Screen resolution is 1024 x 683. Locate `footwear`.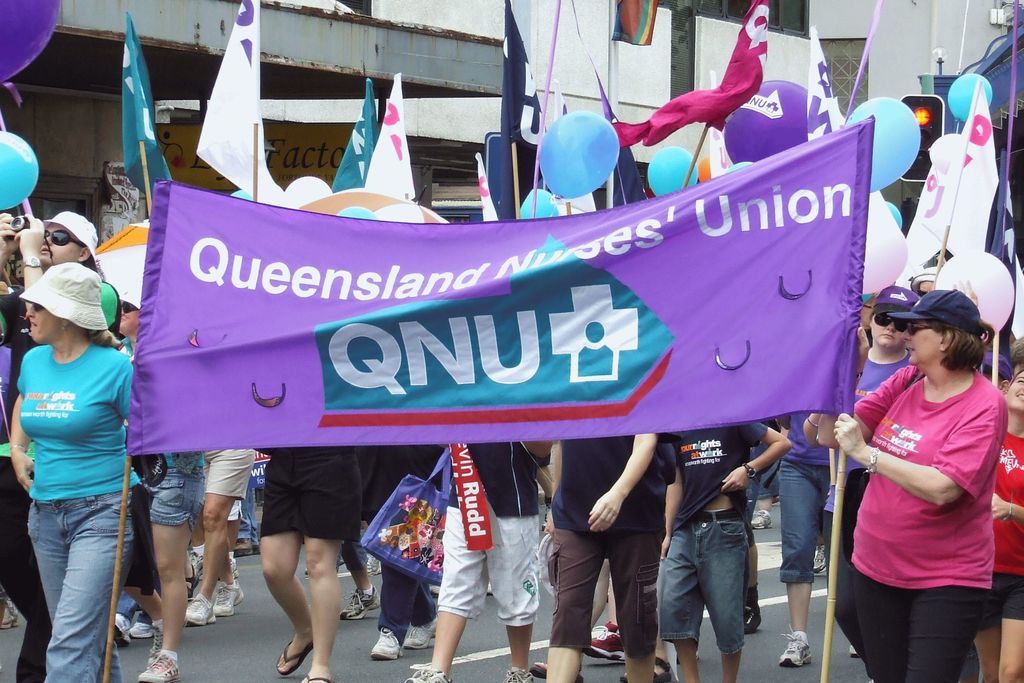
(212, 579, 246, 618).
